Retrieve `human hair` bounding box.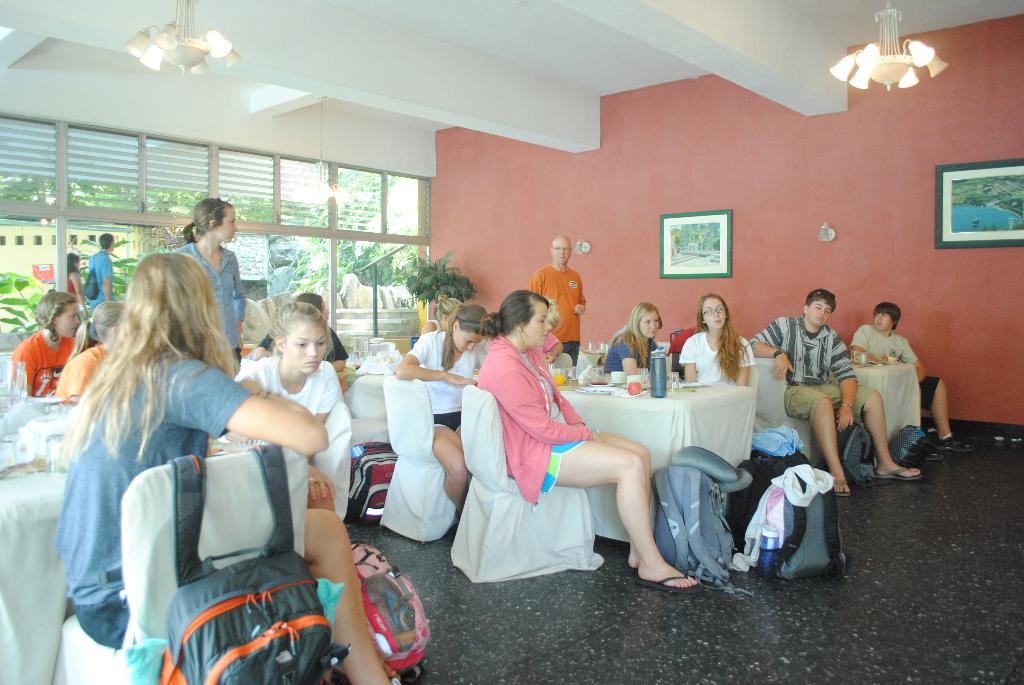
Bounding box: bbox=[801, 288, 840, 321].
